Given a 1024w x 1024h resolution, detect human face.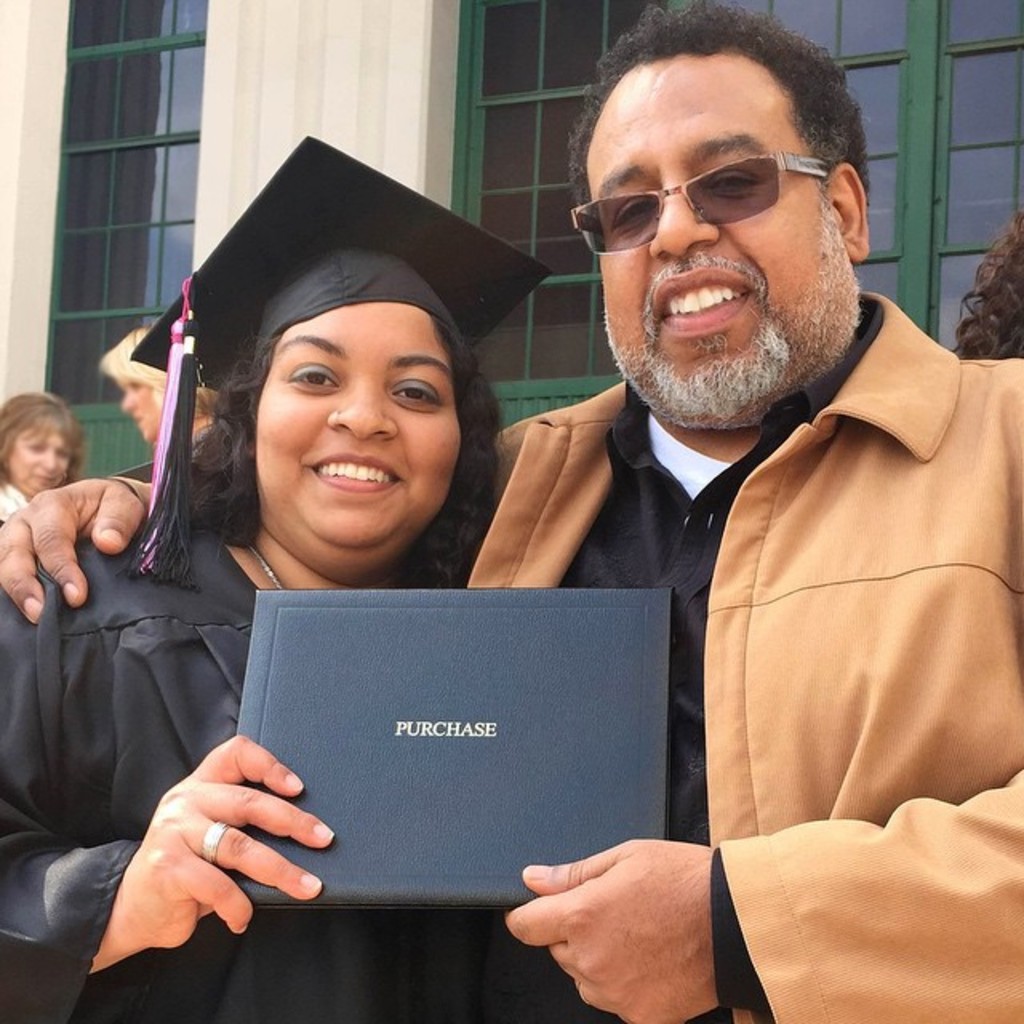
[11,426,78,490].
